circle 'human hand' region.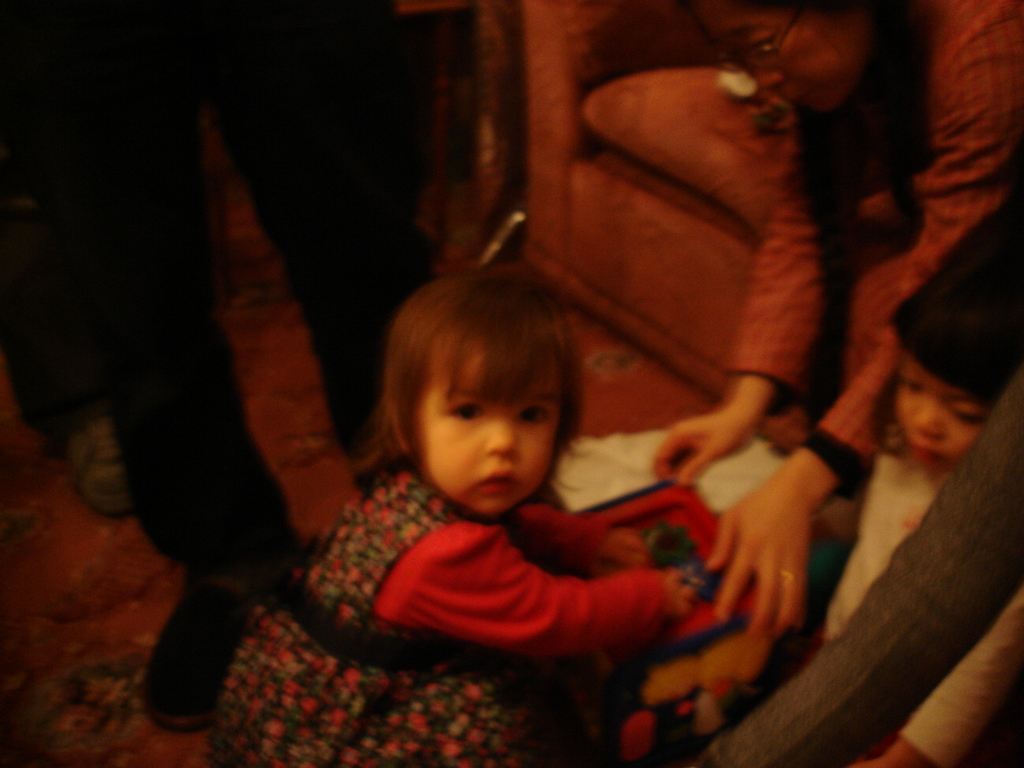
Region: pyautogui.locateOnScreen(708, 486, 809, 640).
